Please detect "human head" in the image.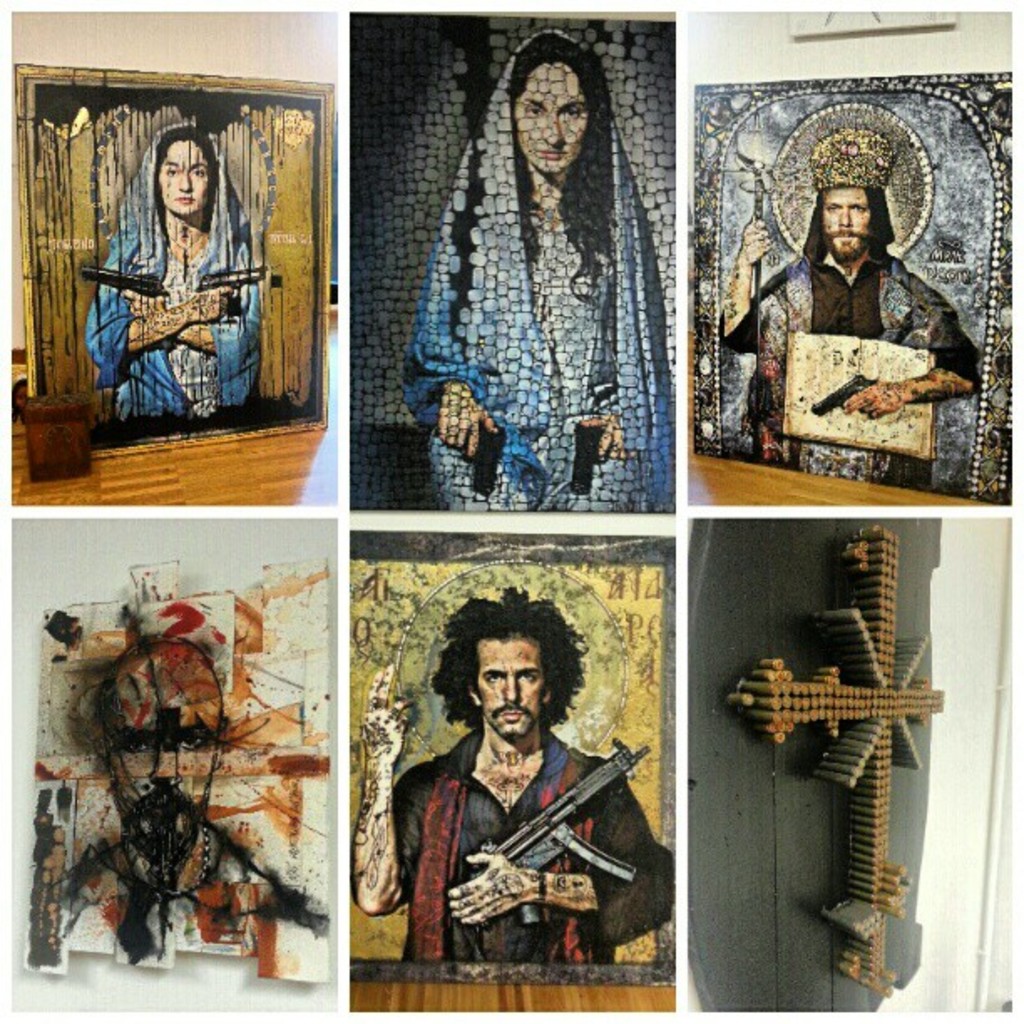
<region>137, 120, 233, 212</region>.
